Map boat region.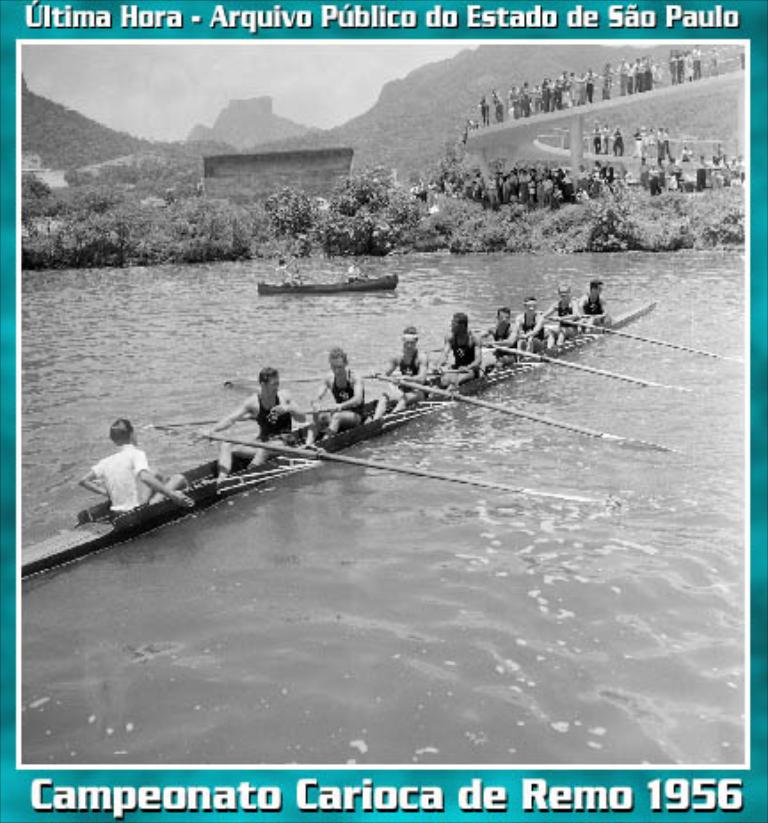
Mapped to {"left": 20, "top": 295, "right": 654, "bottom": 569}.
